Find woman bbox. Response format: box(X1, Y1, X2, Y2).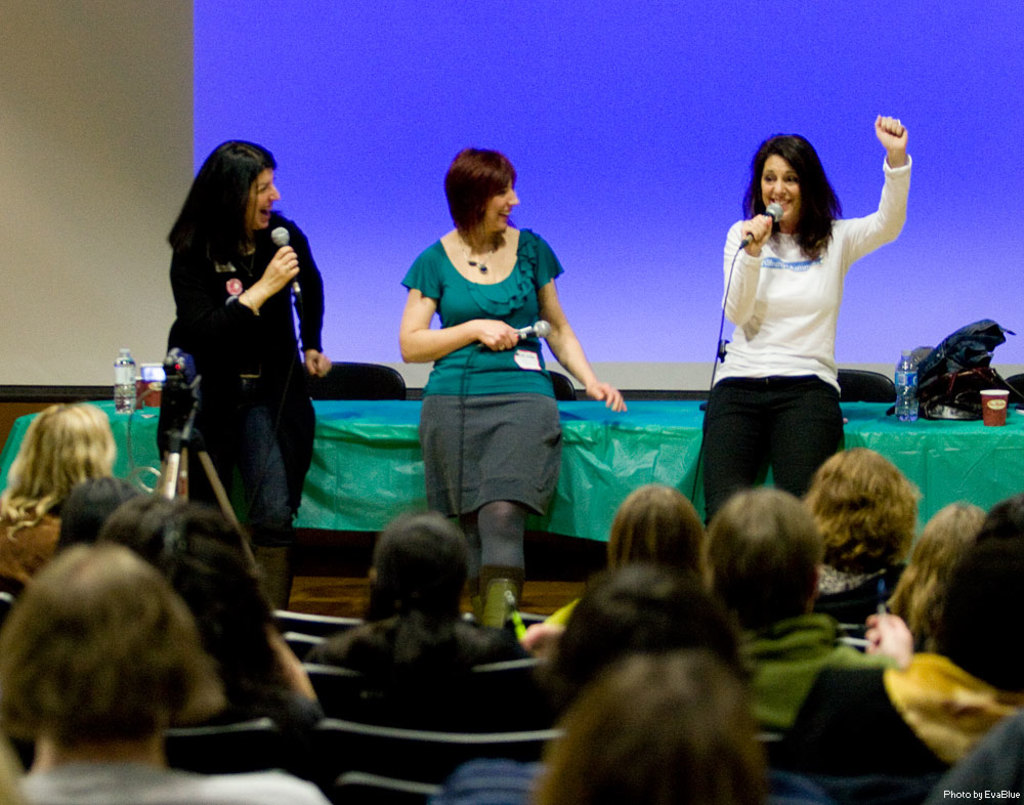
box(791, 449, 921, 617).
